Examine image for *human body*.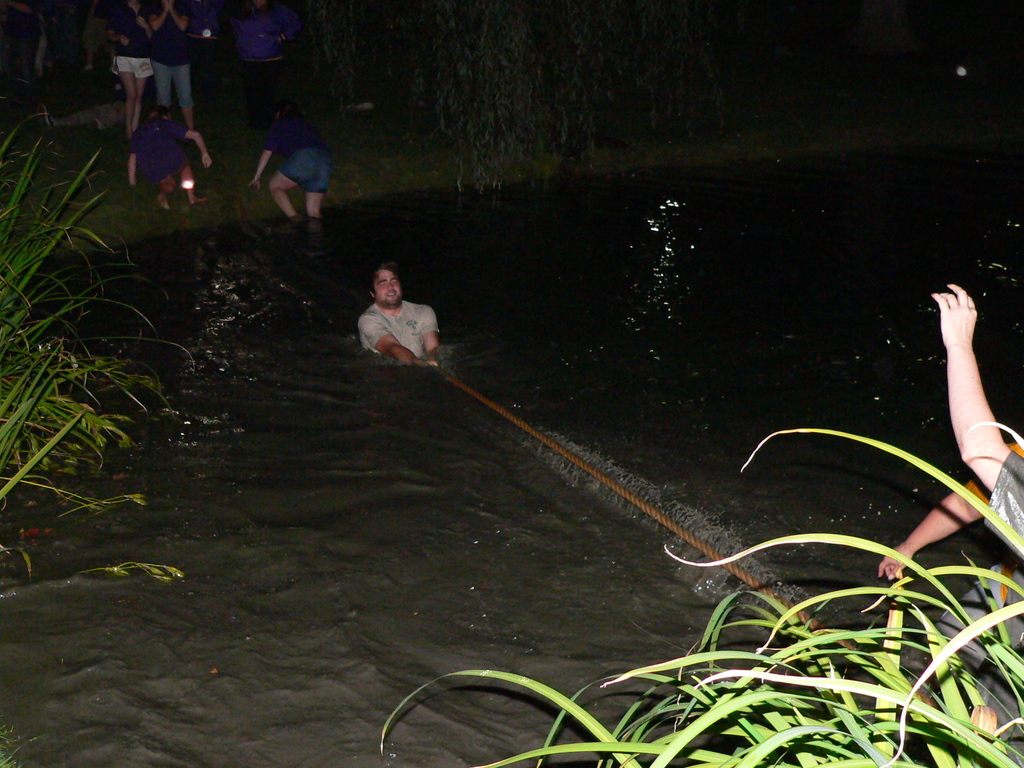
Examination result: detection(250, 115, 334, 220).
